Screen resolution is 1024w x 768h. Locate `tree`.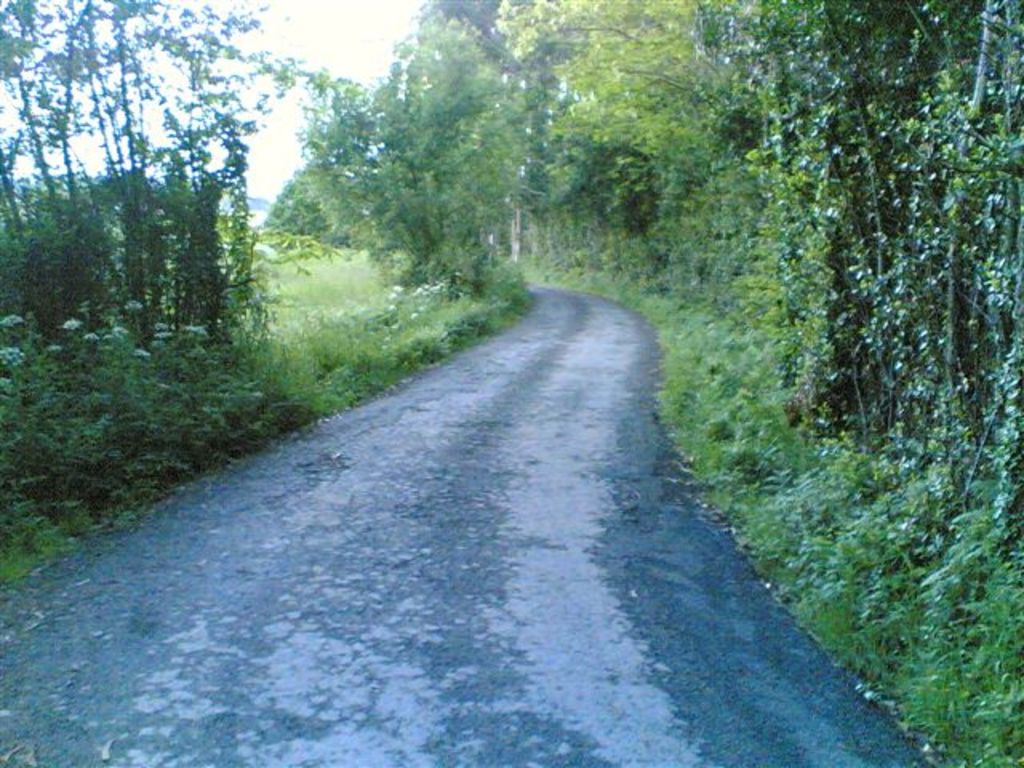
(0, 0, 304, 341).
